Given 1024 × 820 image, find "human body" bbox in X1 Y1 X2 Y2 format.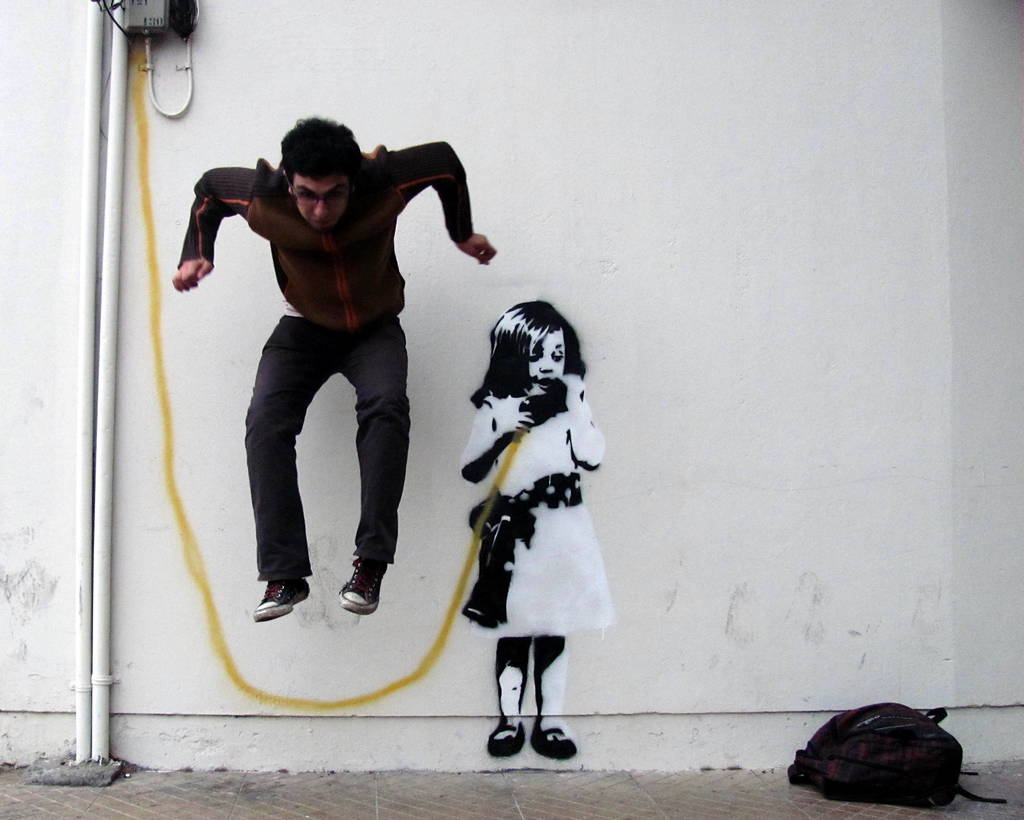
458 297 609 763.
